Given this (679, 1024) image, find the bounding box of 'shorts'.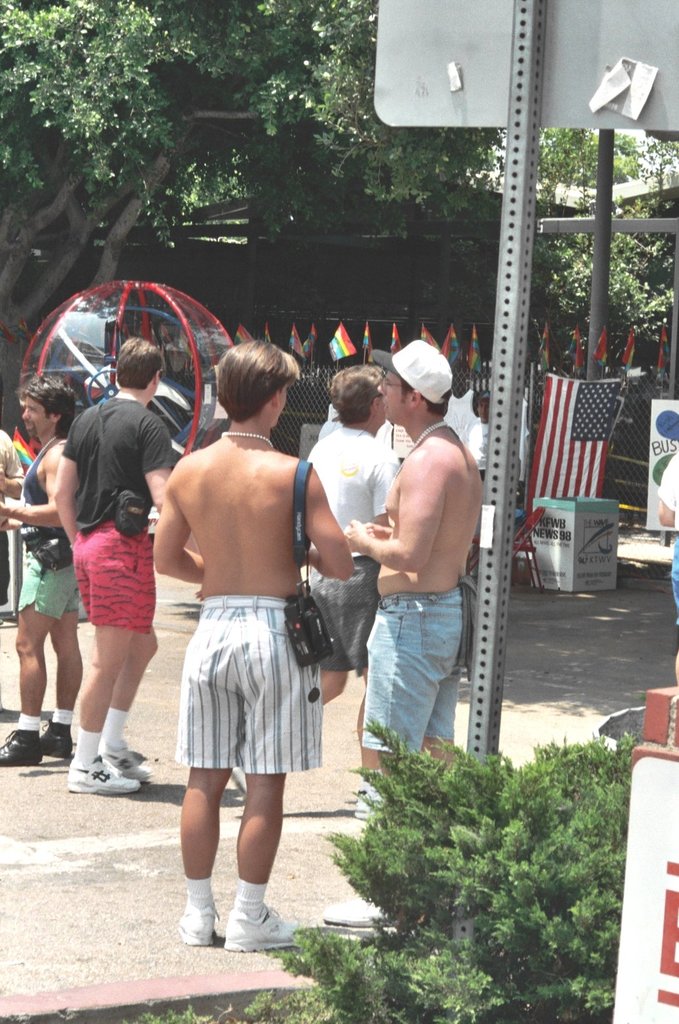
[x1=361, y1=587, x2=468, y2=749].
